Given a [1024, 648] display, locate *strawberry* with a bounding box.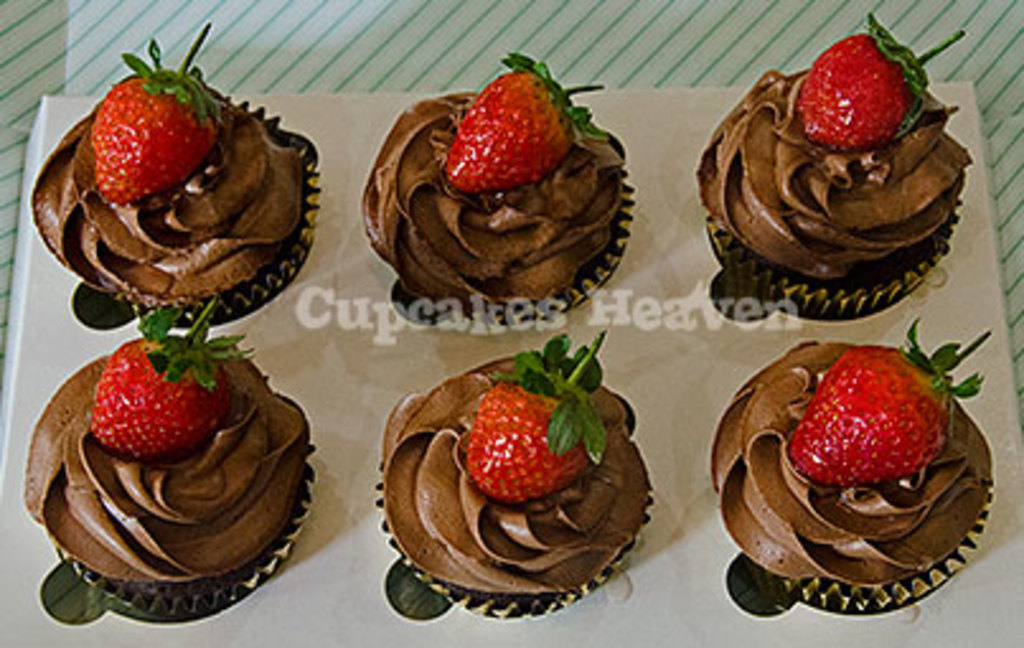
Located: pyautogui.locateOnScreen(445, 46, 610, 196).
